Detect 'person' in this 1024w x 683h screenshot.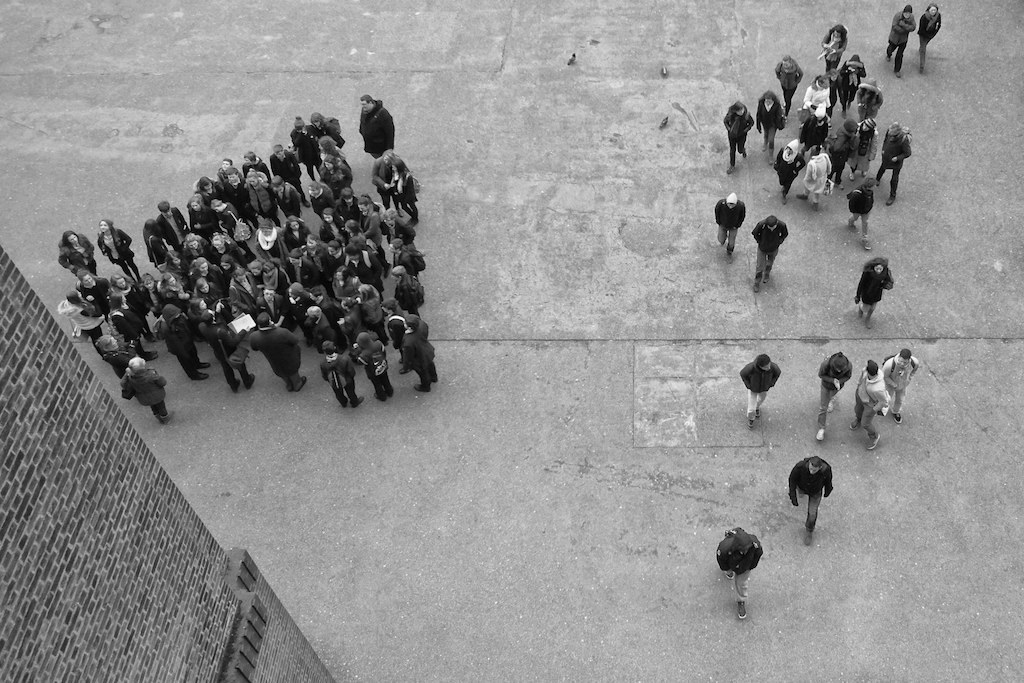
Detection: [872,125,913,206].
